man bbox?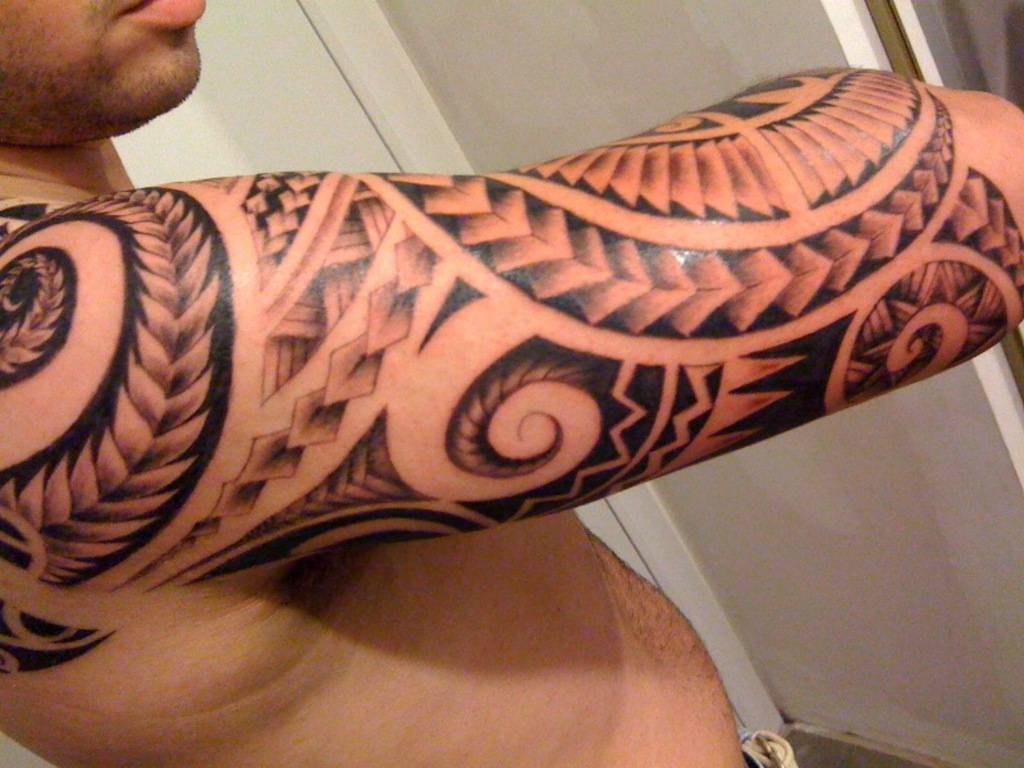
0:0:1023:767
